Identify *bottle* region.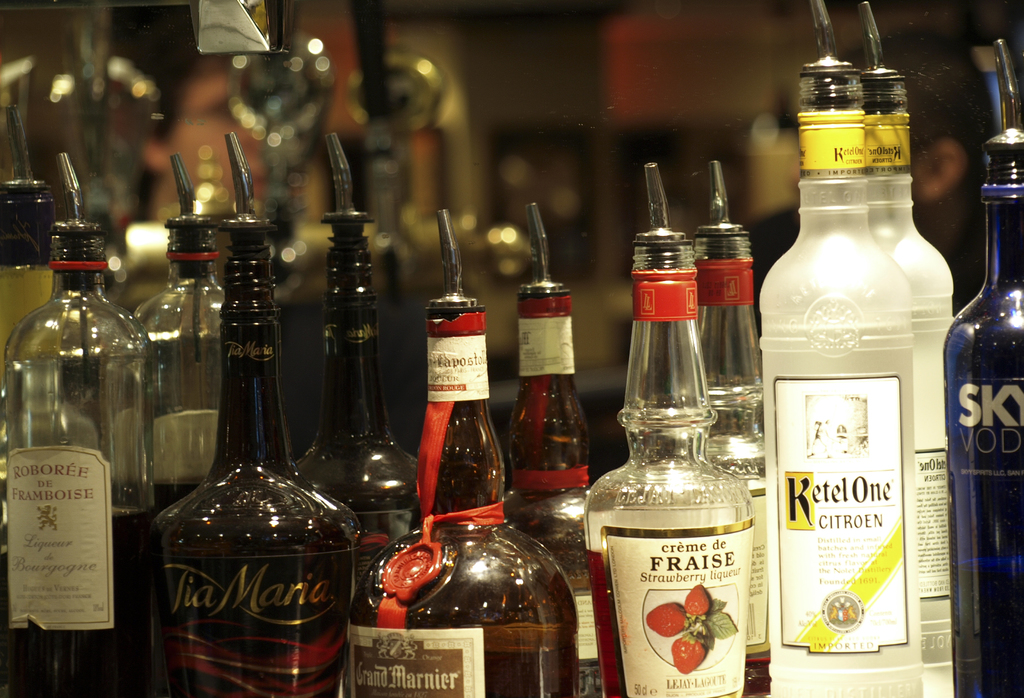
Region: detection(579, 158, 753, 697).
